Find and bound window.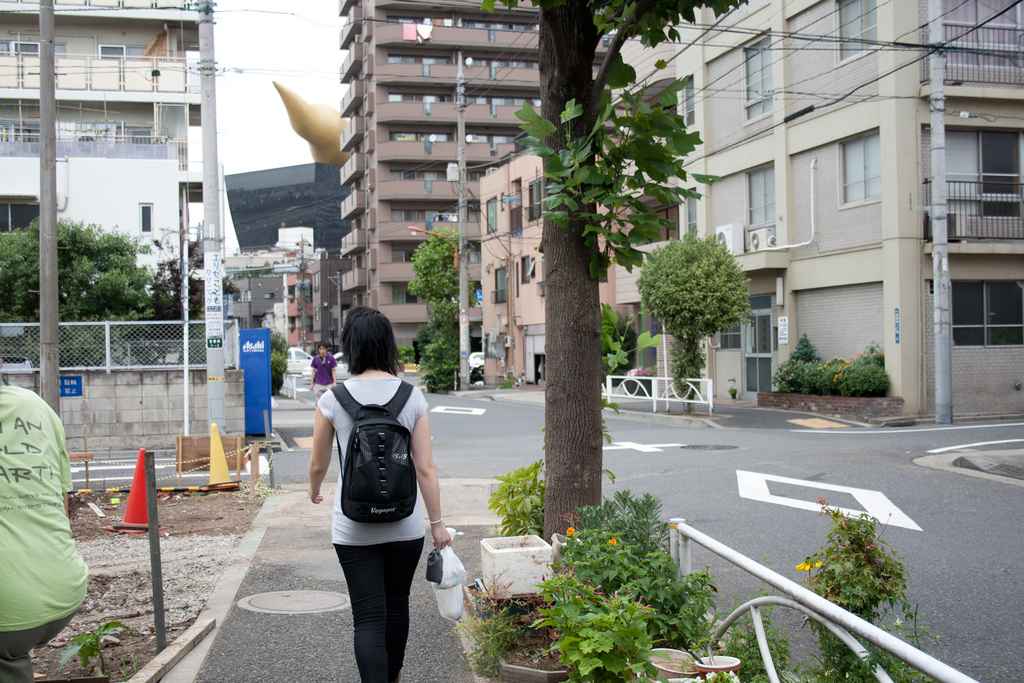
Bound: select_region(465, 95, 545, 104).
